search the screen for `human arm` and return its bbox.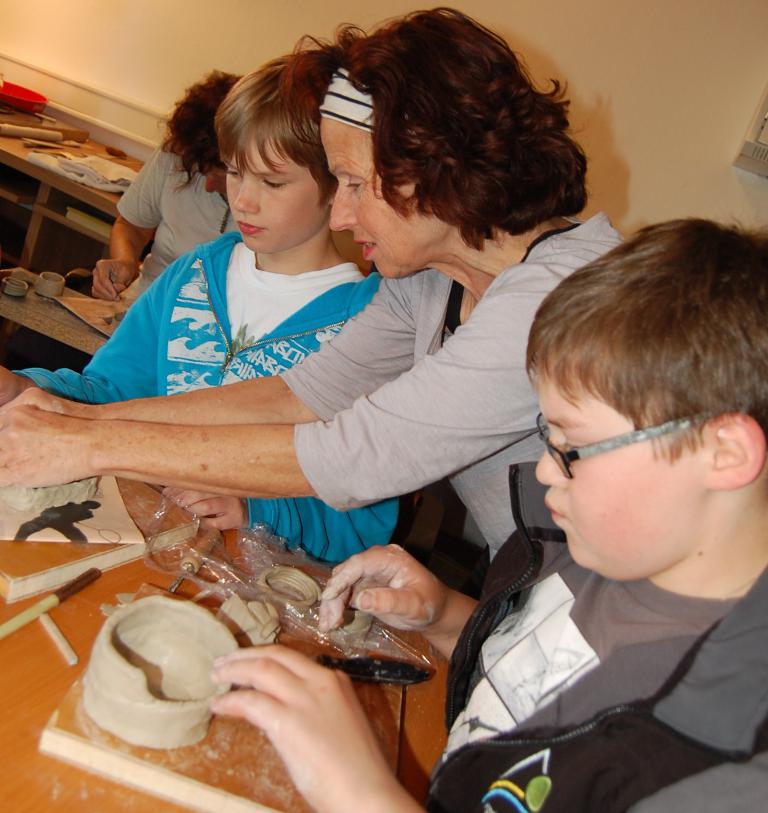
Found: box=[315, 543, 482, 661].
